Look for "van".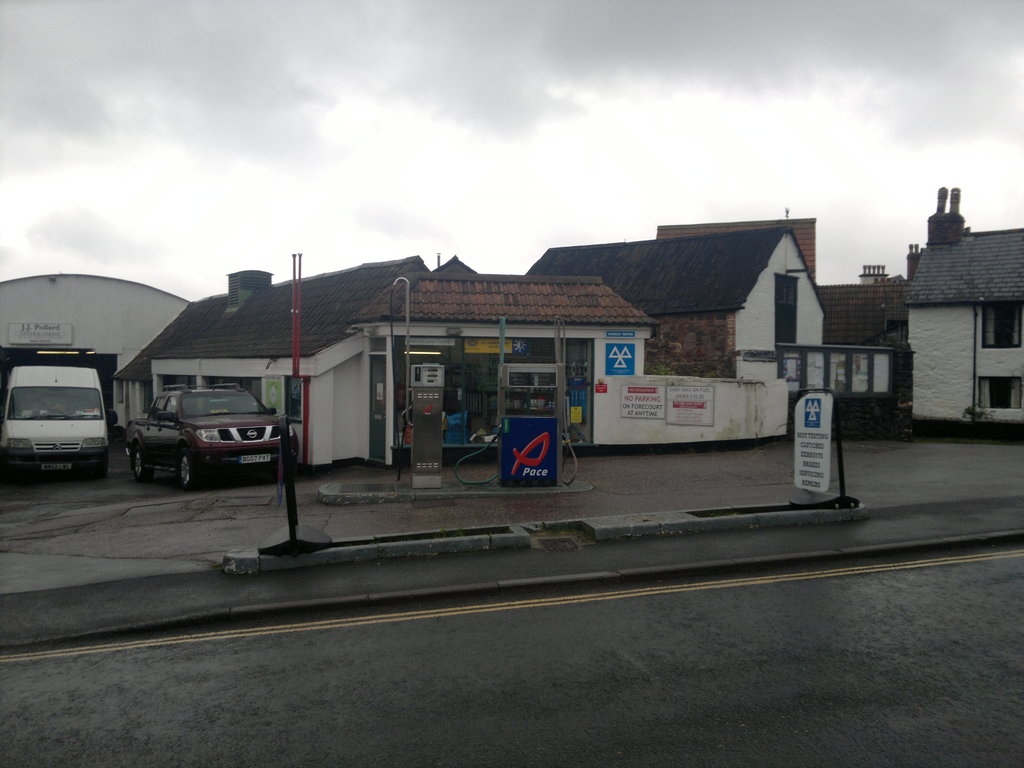
Found: bbox(1, 365, 117, 480).
